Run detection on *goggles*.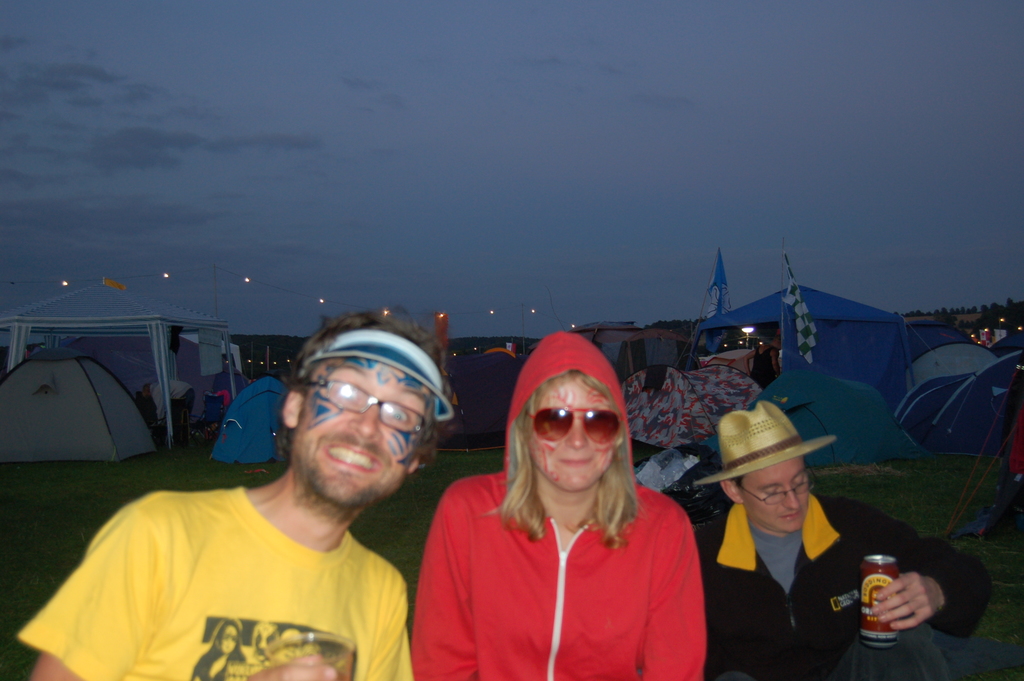
Result: 299:381:431:463.
